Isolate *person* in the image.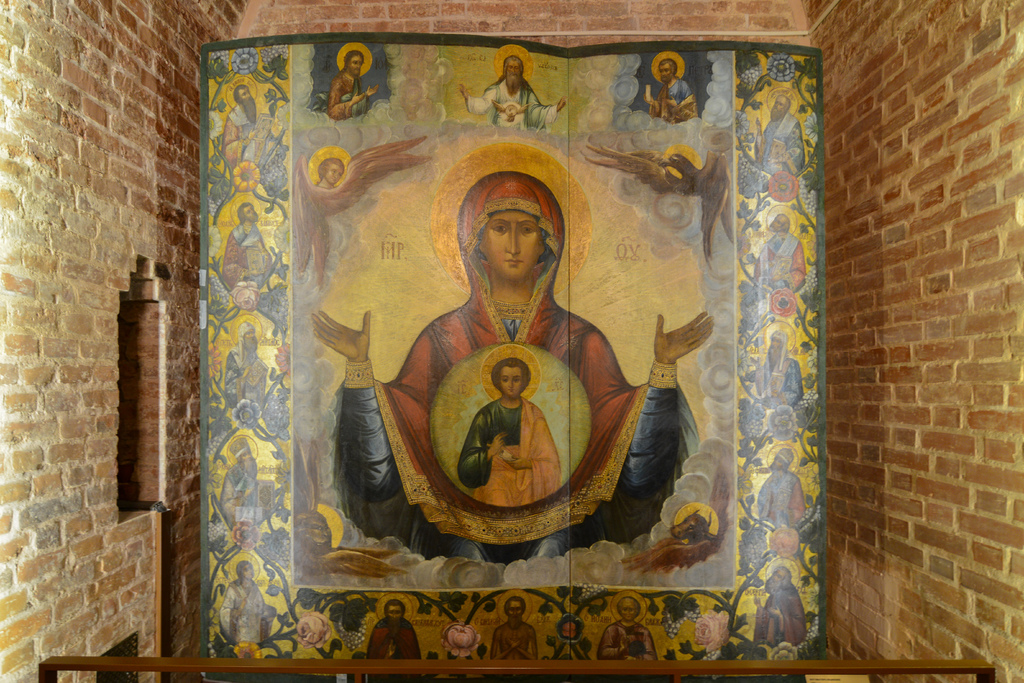
Isolated region: (225,322,271,407).
